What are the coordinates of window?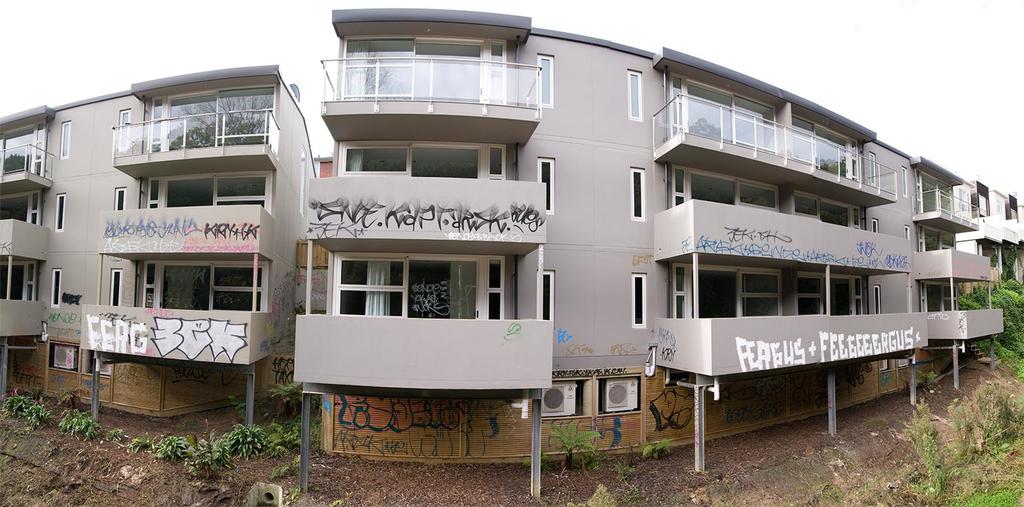
115:109:132:154.
